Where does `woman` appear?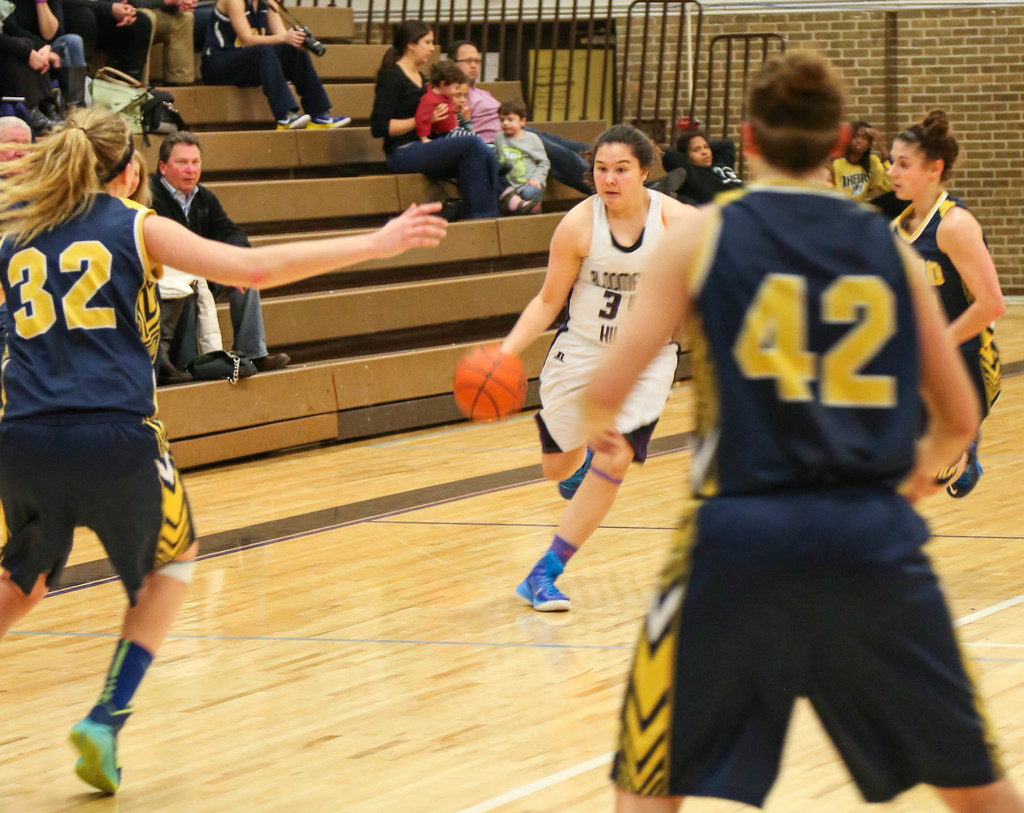
Appears at detection(504, 125, 728, 648).
